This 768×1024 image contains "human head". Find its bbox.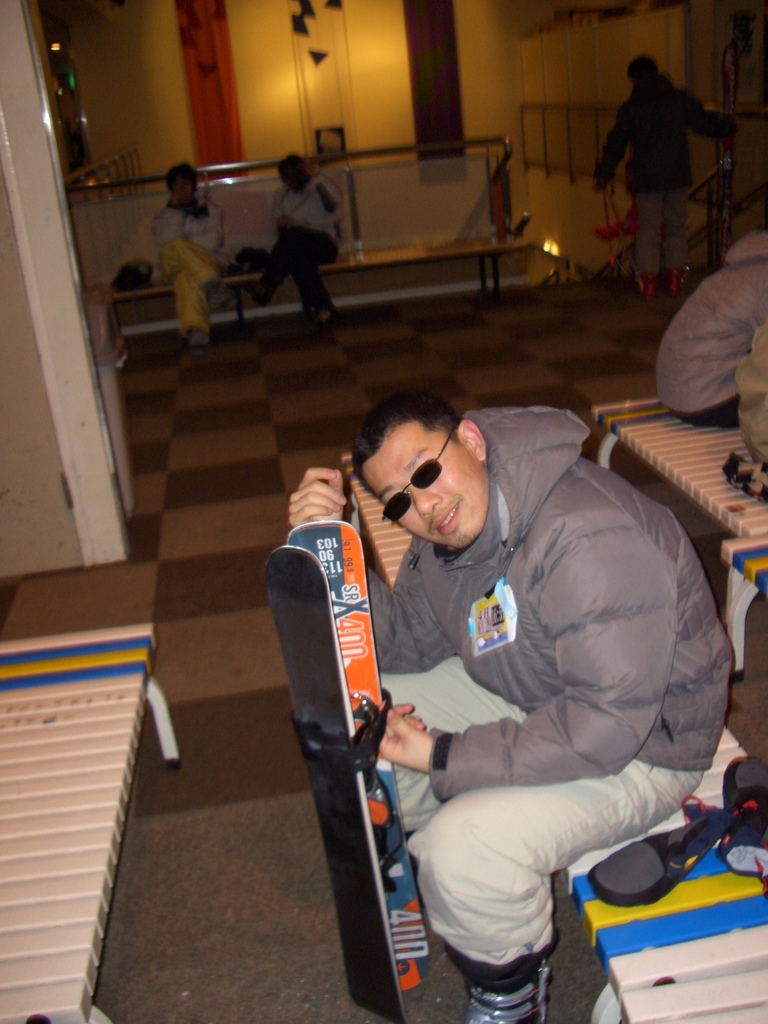
Rect(346, 388, 509, 541).
